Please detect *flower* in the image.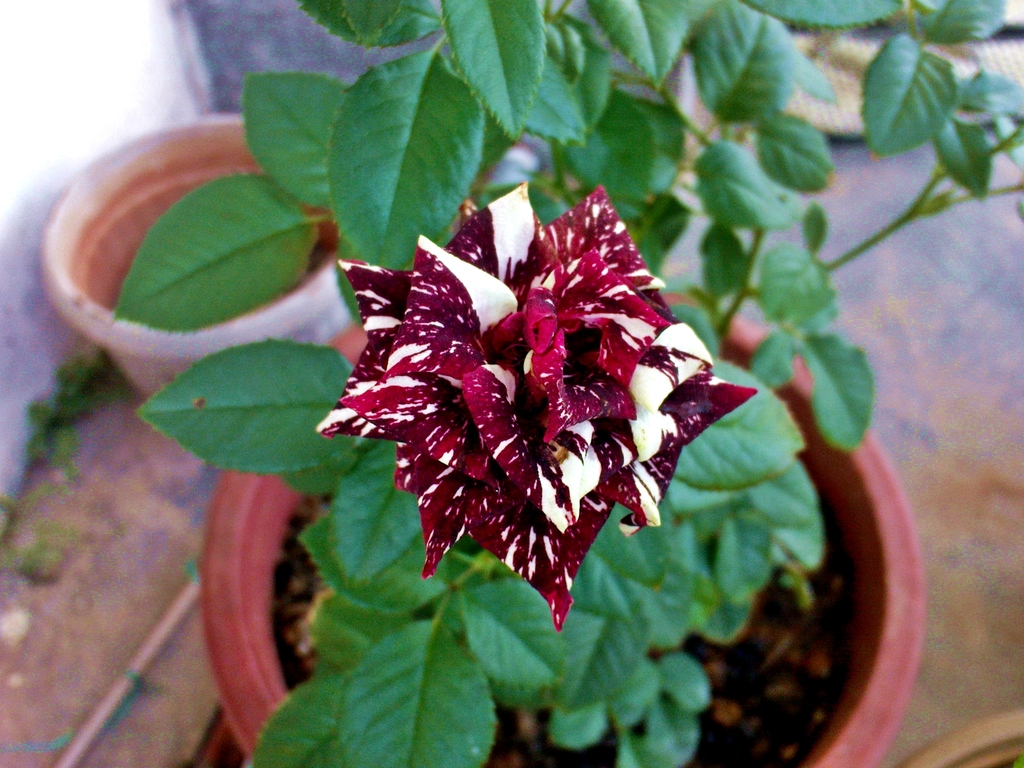
Rect(337, 186, 709, 612).
